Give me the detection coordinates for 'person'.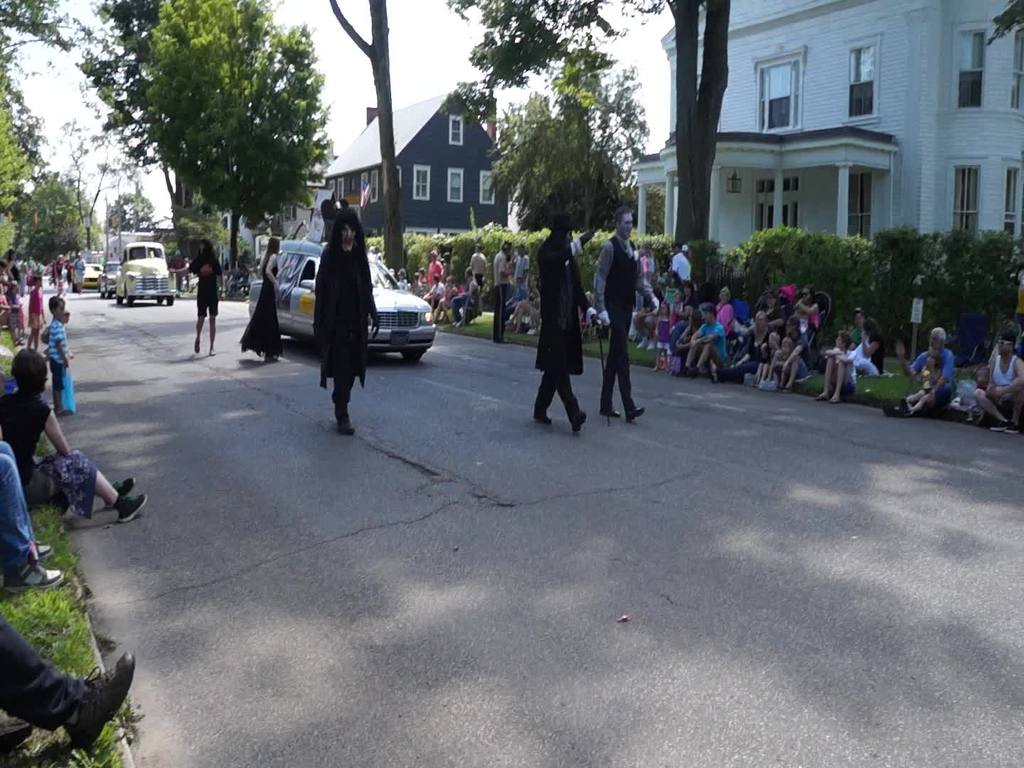
bbox=[169, 238, 226, 358].
